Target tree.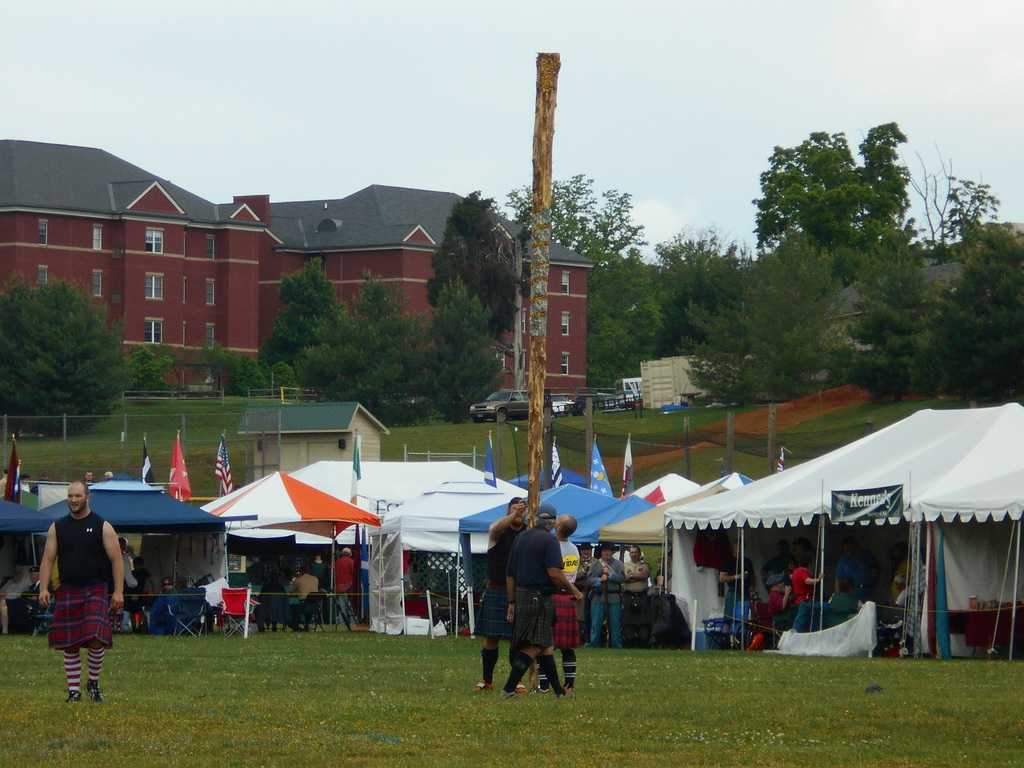
Target region: BBox(665, 232, 737, 351).
